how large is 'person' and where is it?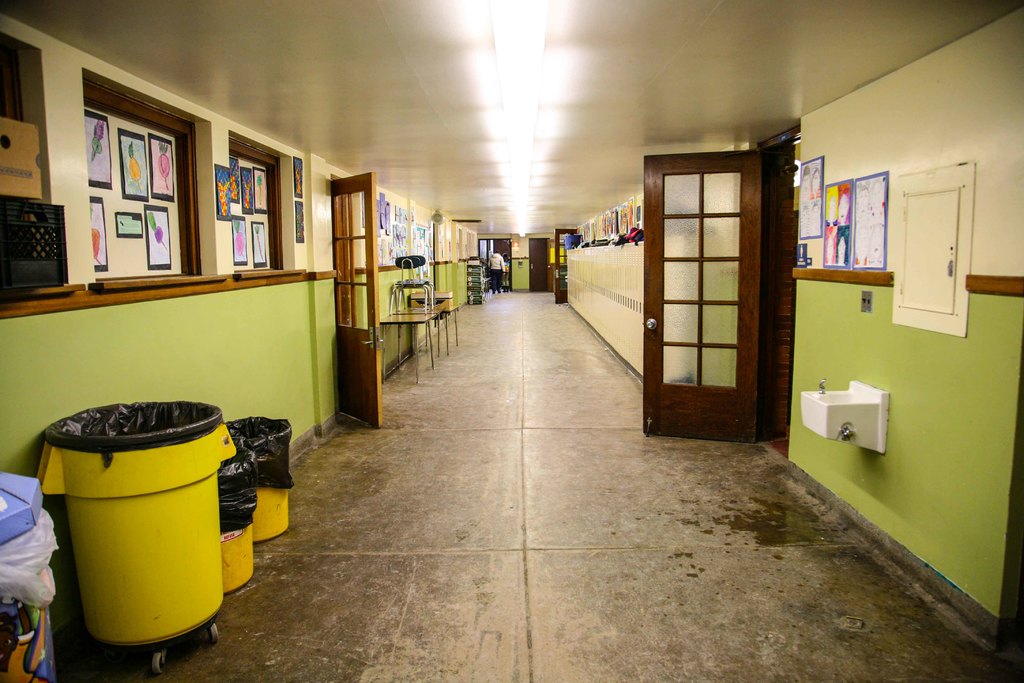
Bounding box: bbox=(488, 247, 502, 295).
